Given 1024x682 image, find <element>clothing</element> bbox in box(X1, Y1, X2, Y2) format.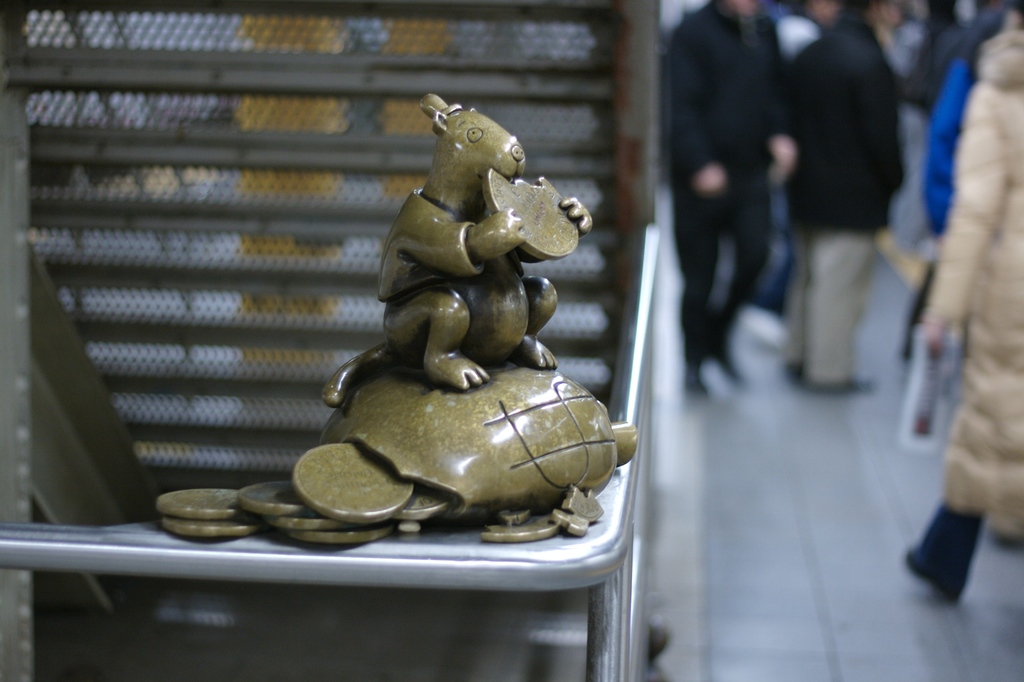
box(669, 0, 780, 357).
